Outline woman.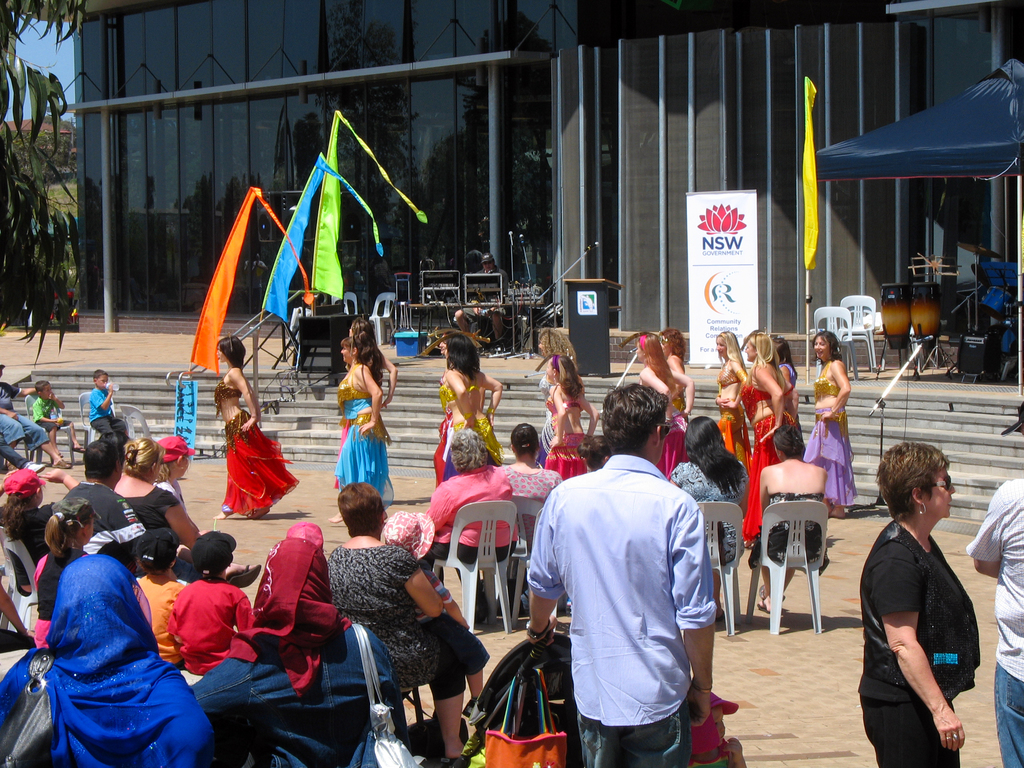
Outline: (0,551,205,767).
